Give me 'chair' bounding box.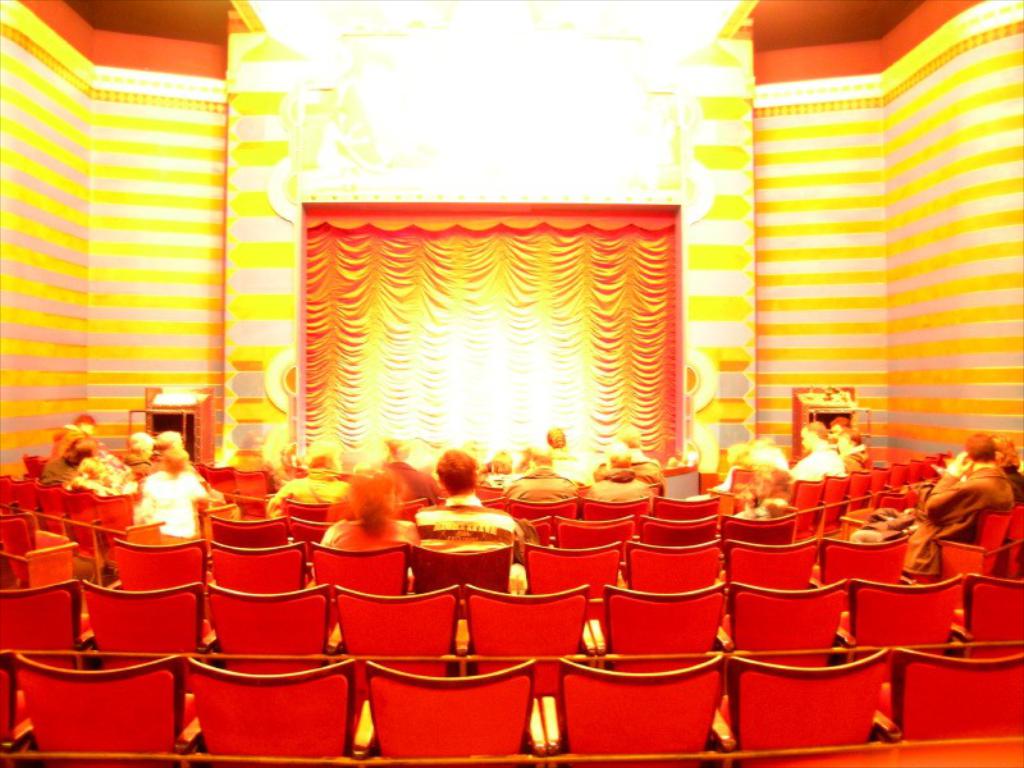
9,657,178,749.
